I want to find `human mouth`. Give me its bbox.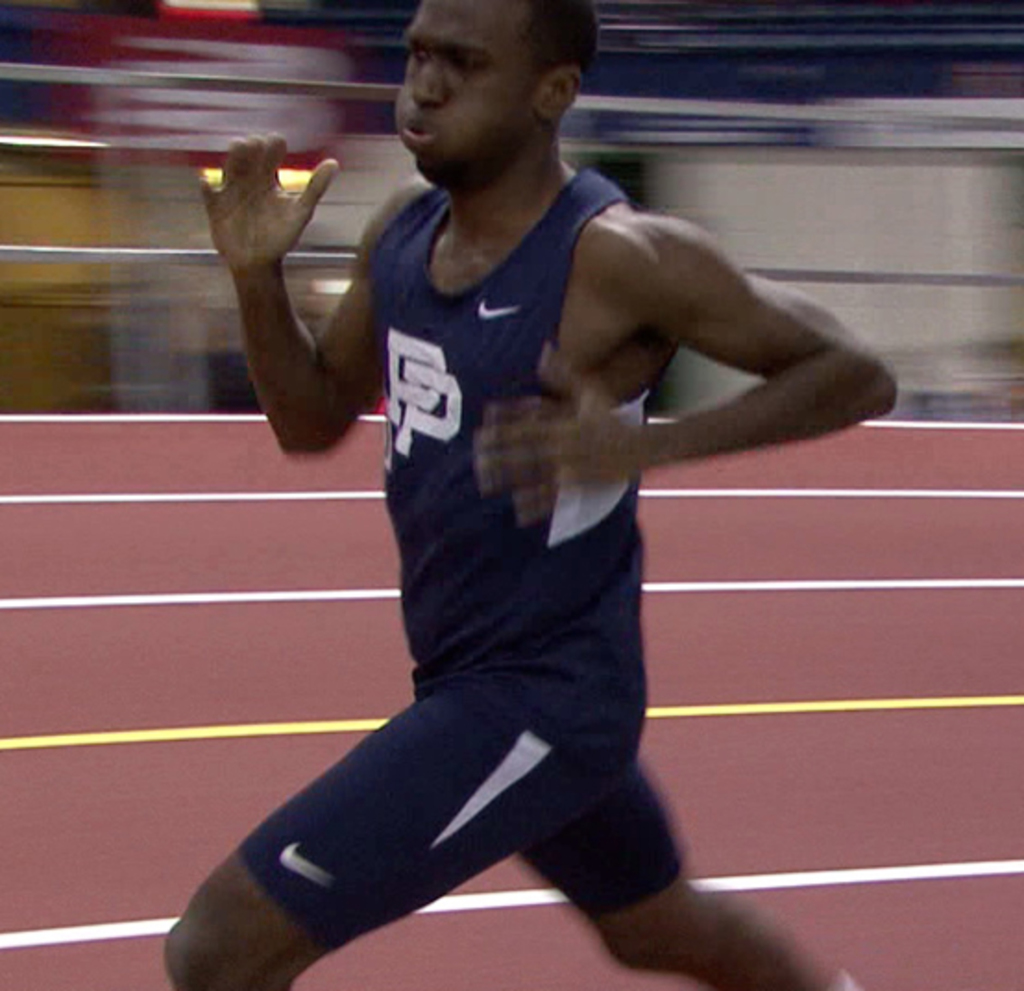
401/120/436/144.
